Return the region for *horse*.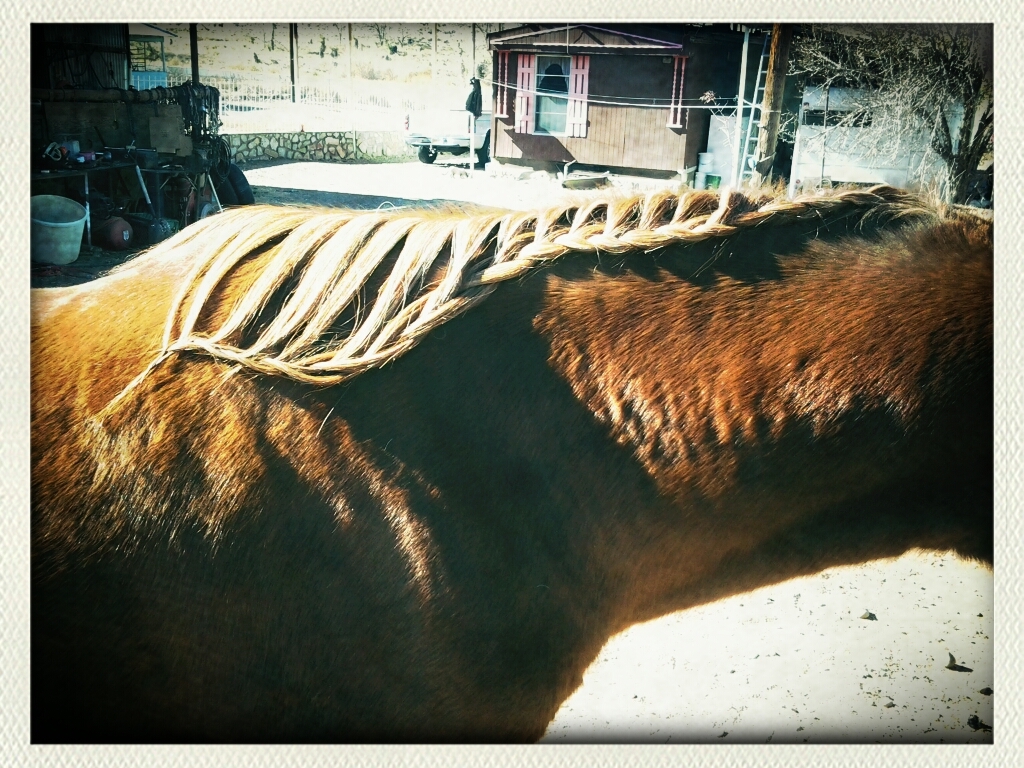
32 179 992 742.
